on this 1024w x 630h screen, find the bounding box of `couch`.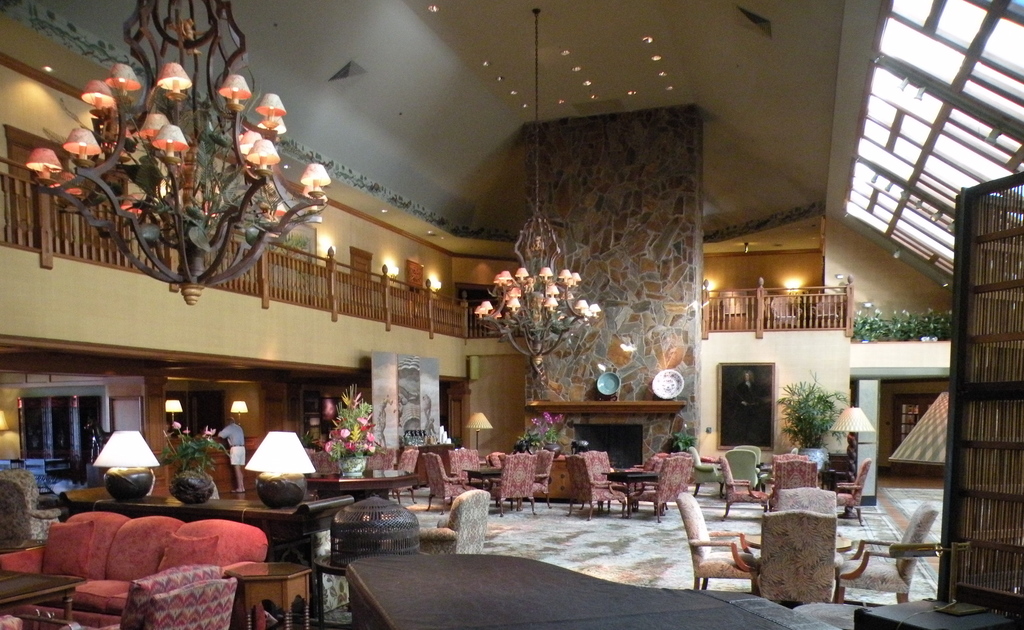
Bounding box: BBox(22, 507, 289, 604).
